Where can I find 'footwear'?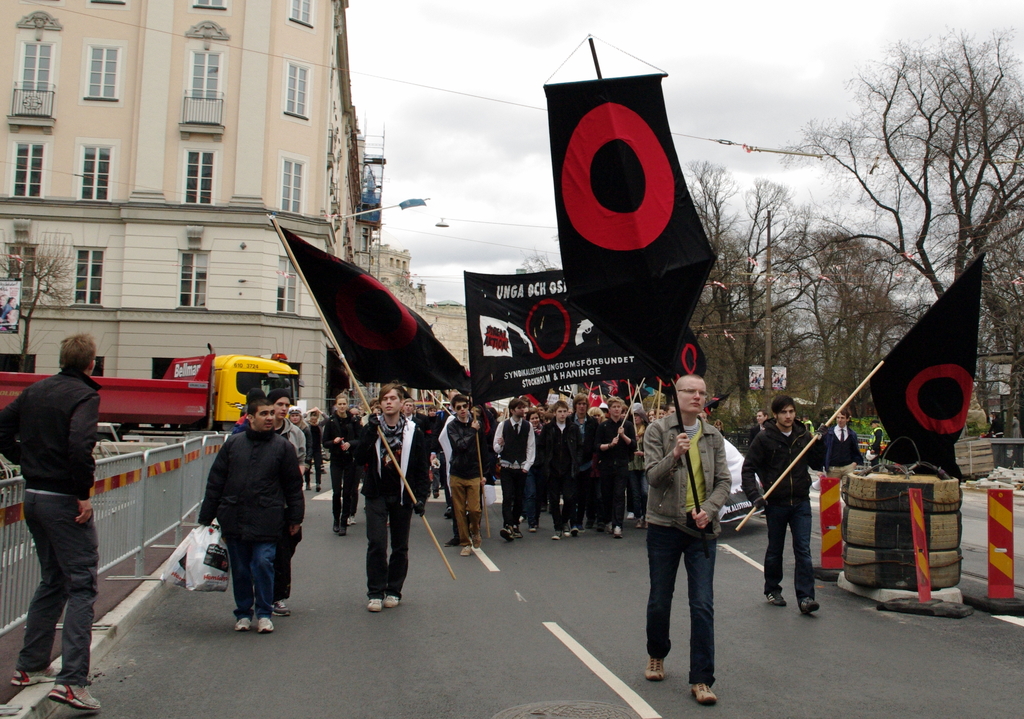
You can find it at {"x1": 365, "y1": 599, "x2": 386, "y2": 612}.
